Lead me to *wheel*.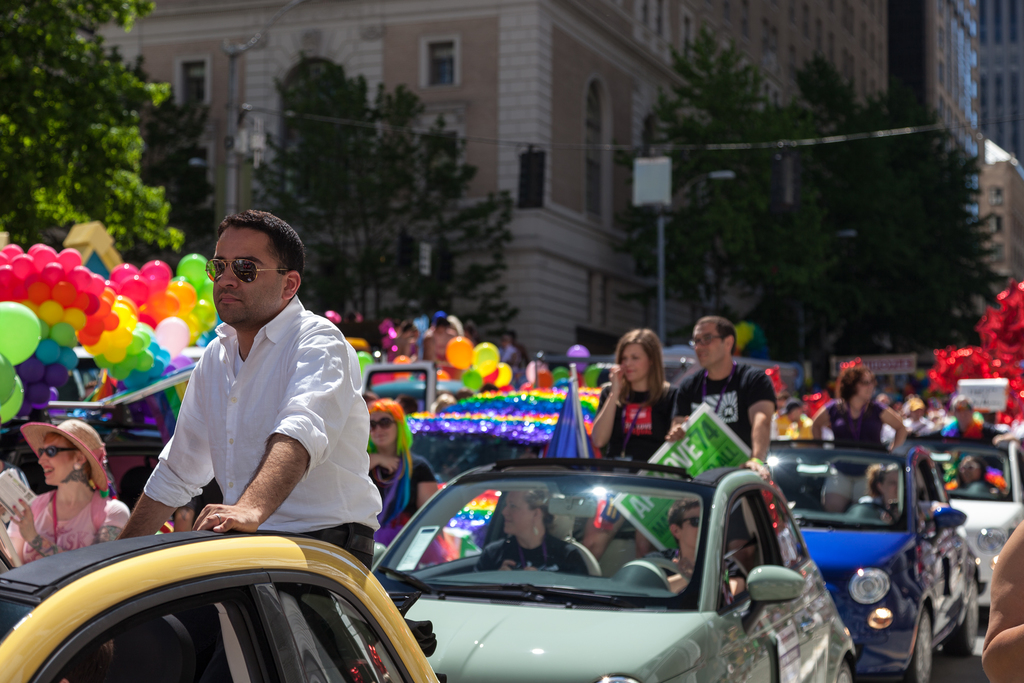
Lead to 945/583/977/655.
